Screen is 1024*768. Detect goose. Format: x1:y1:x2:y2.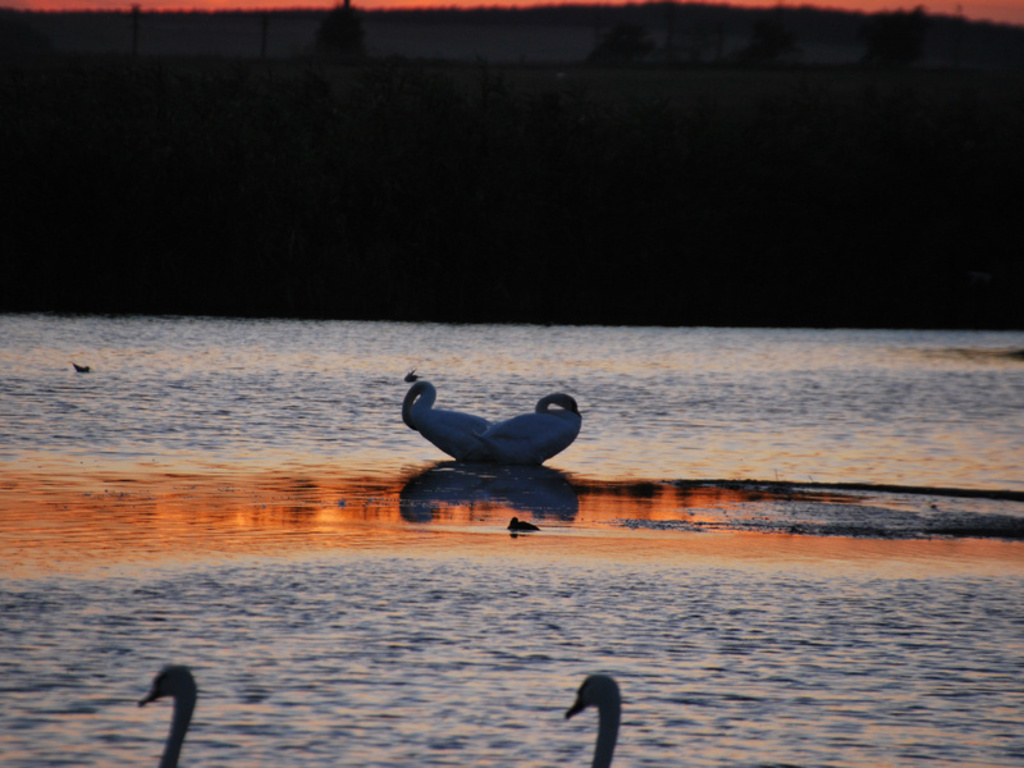
140:667:209:767.
